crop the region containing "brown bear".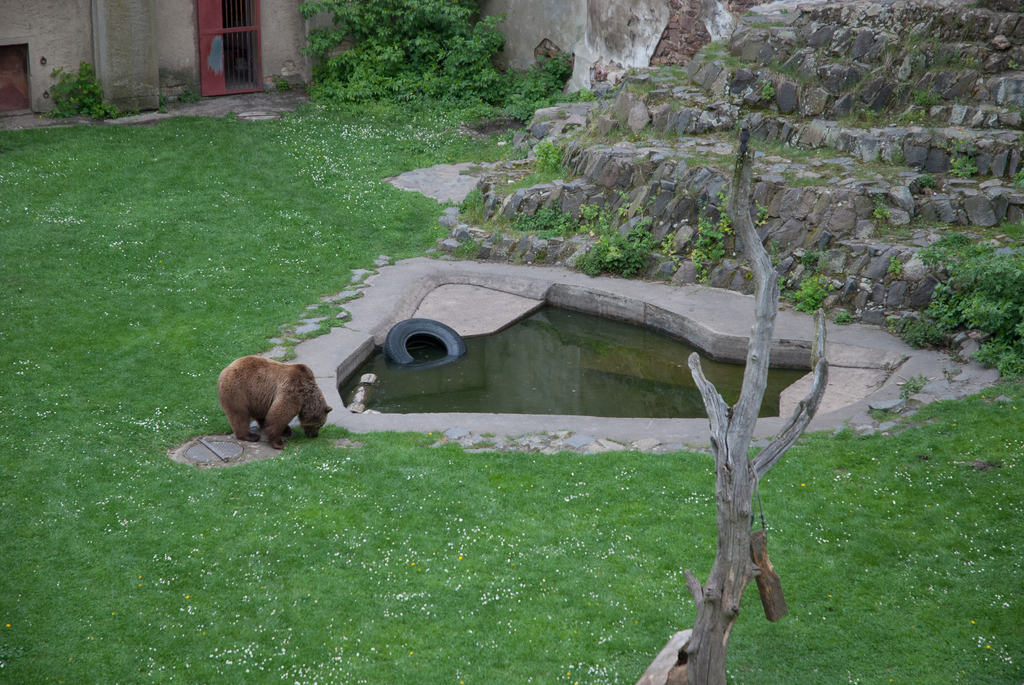
Crop region: rect(215, 354, 334, 451).
